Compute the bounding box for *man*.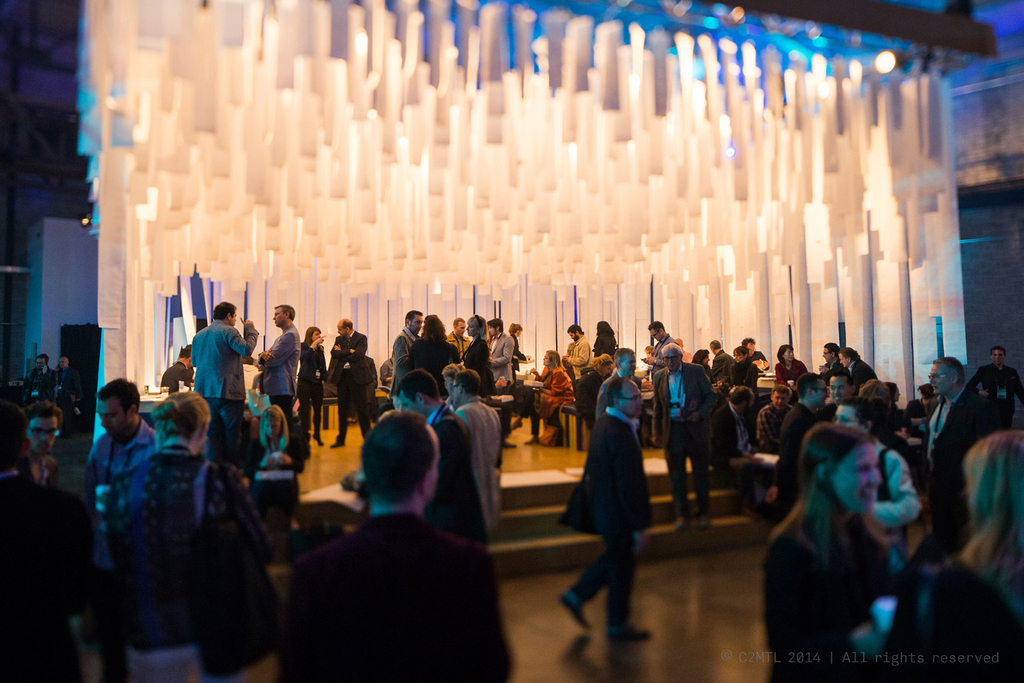
273 417 520 680.
